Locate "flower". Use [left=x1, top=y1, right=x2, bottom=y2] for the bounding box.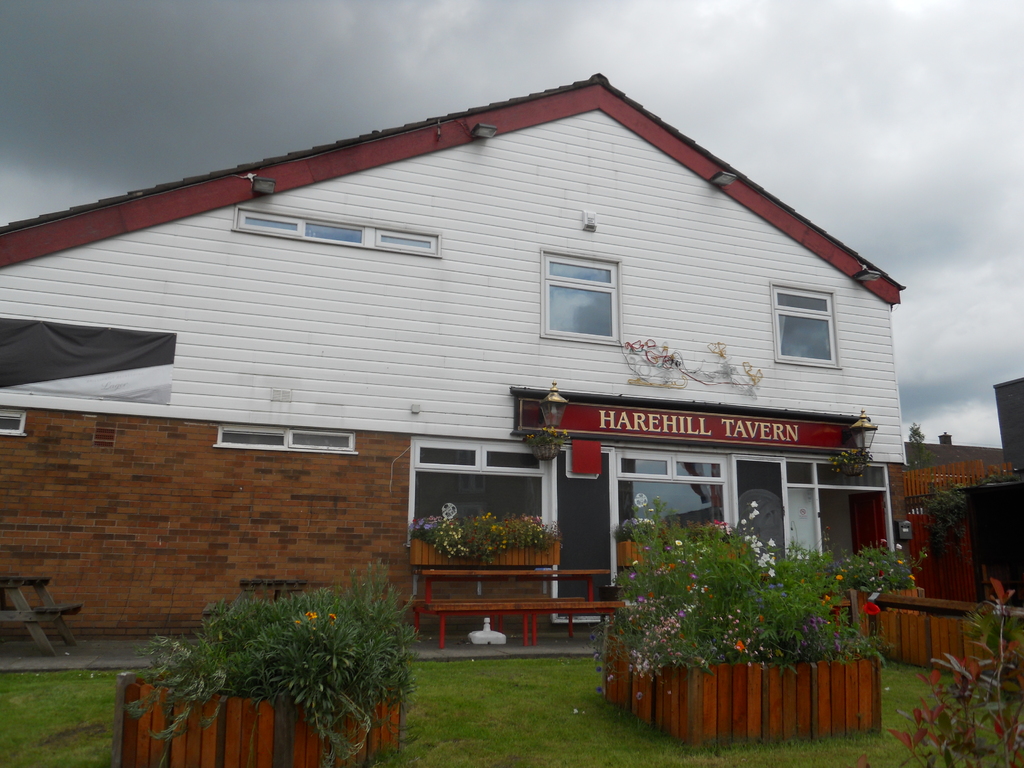
[left=328, top=609, right=339, bottom=627].
